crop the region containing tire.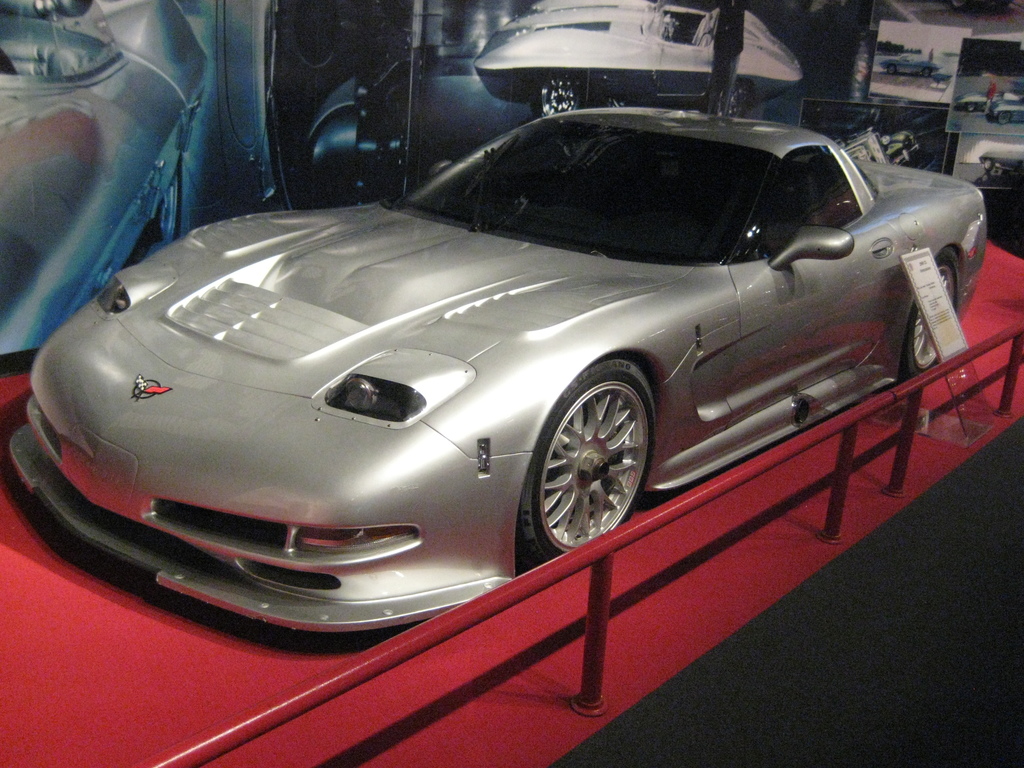
Crop region: [left=143, top=154, right=182, bottom=248].
